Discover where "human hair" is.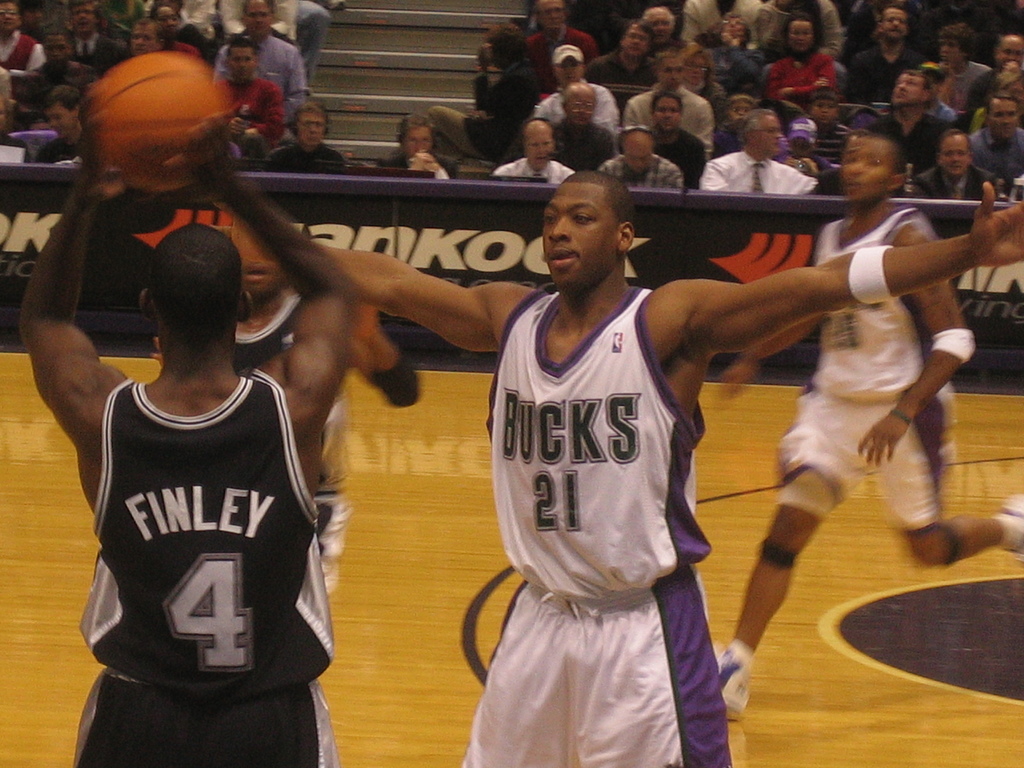
Discovered at x1=902 y1=70 x2=931 y2=87.
